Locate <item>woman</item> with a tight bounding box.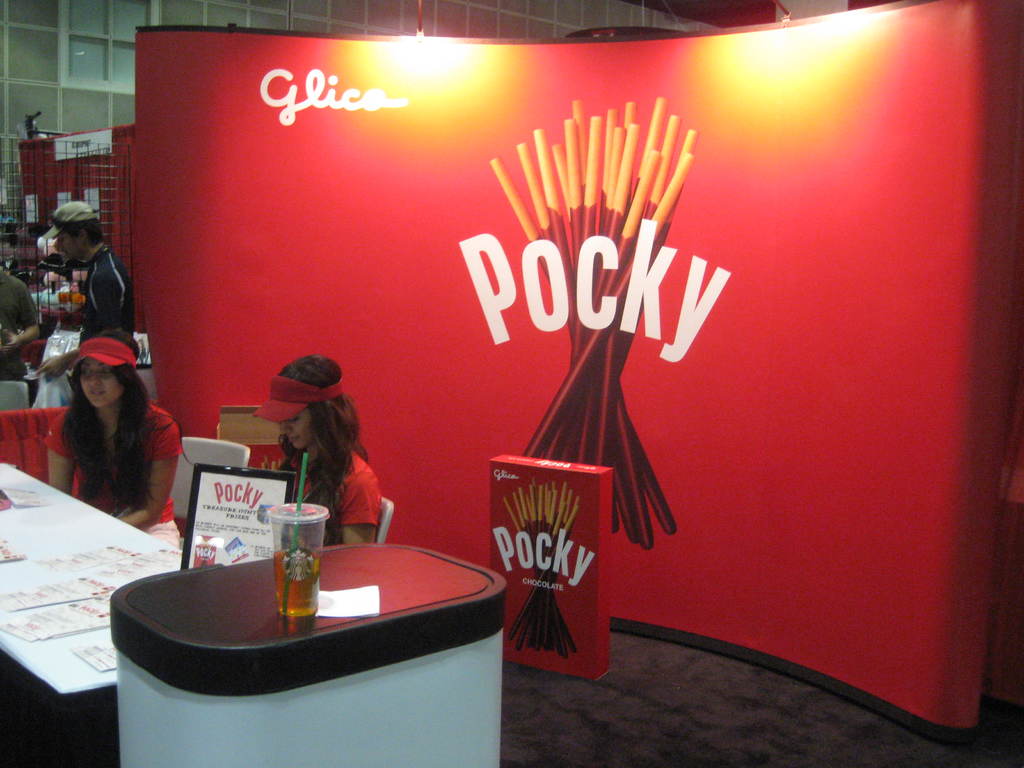
{"left": 31, "top": 330, "right": 176, "bottom": 547}.
